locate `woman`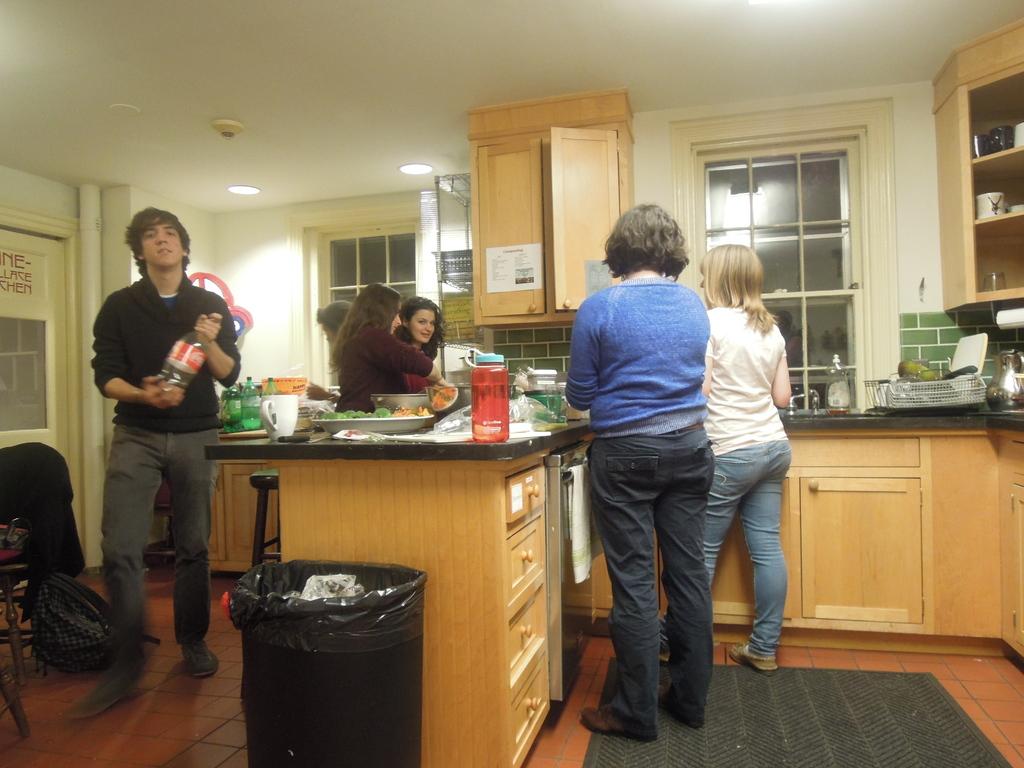
{"x1": 321, "y1": 269, "x2": 435, "y2": 418}
